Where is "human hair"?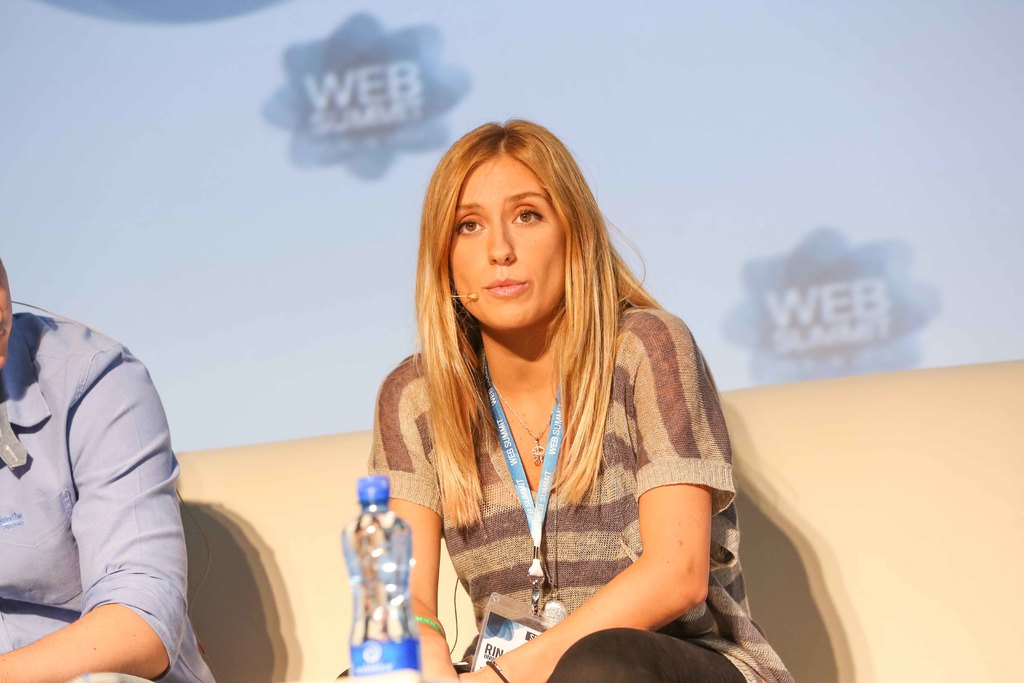
[x1=389, y1=120, x2=684, y2=560].
